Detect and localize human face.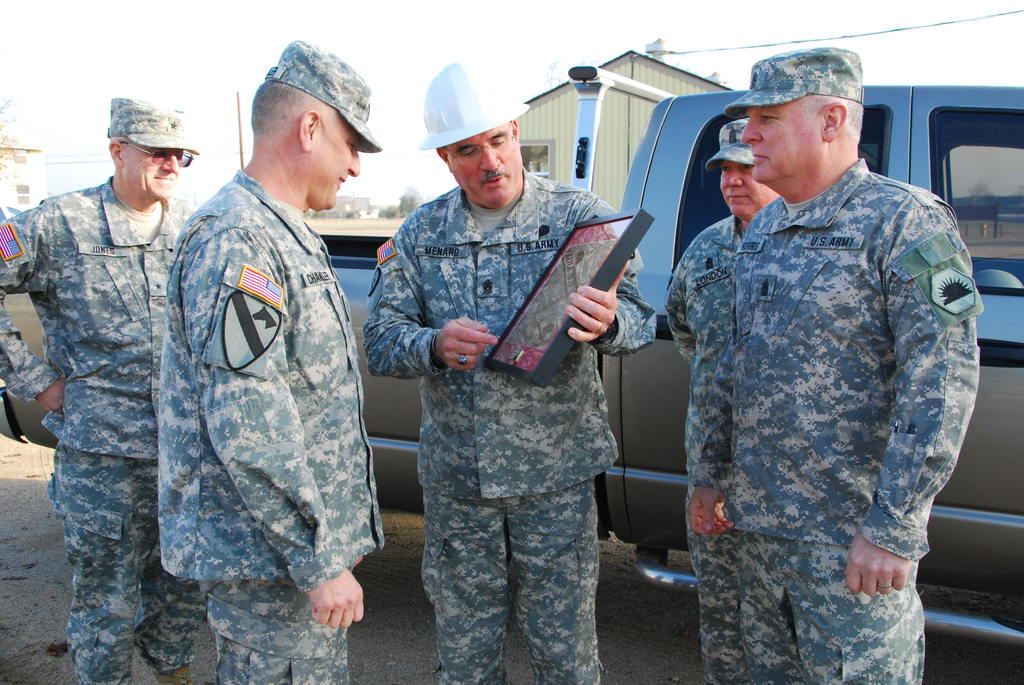
Localized at box(741, 102, 824, 181).
